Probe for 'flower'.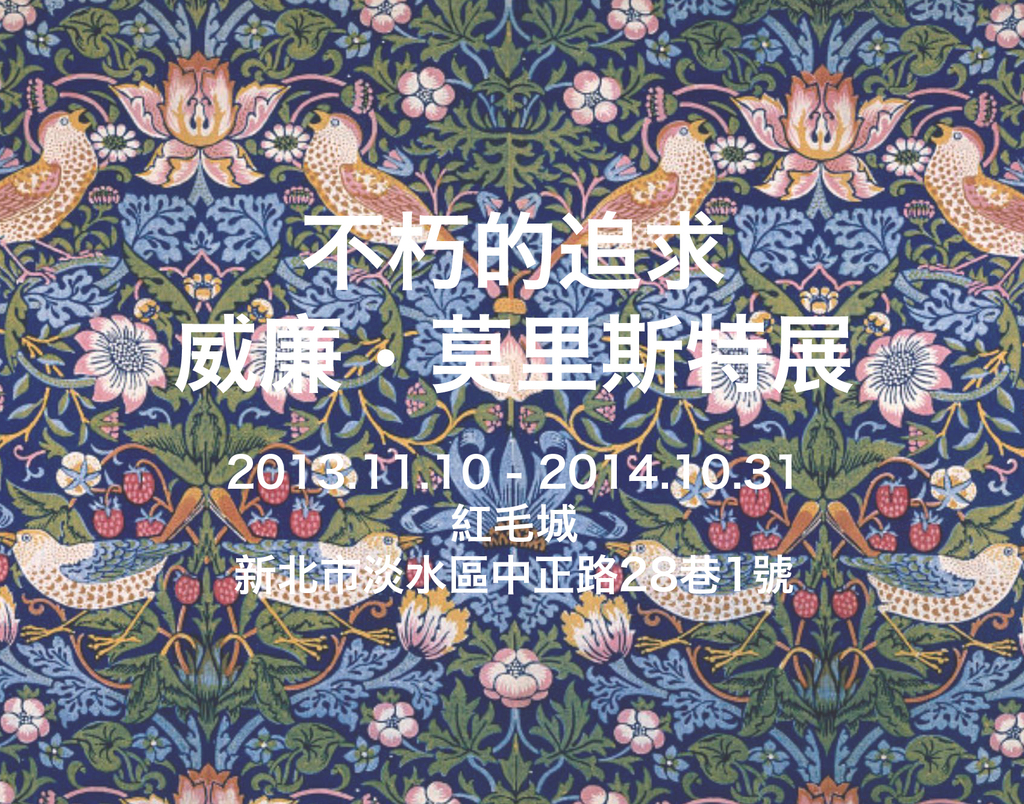
Probe result: 195, 279, 223, 300.
